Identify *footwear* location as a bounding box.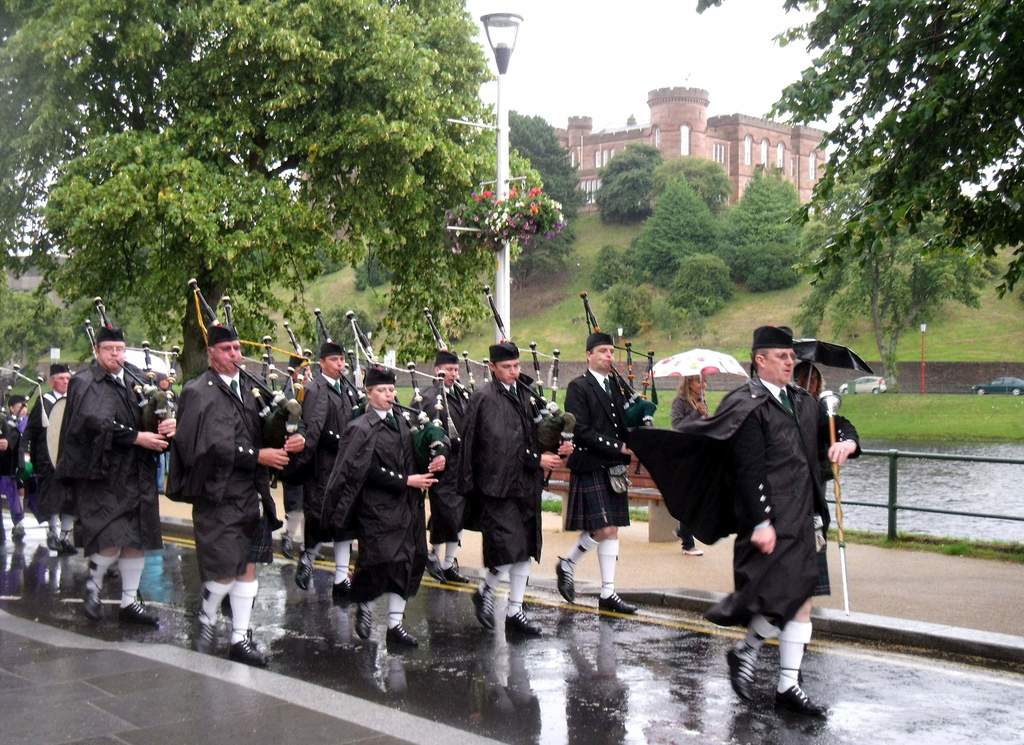
locate(401, 625, 430, 645).
